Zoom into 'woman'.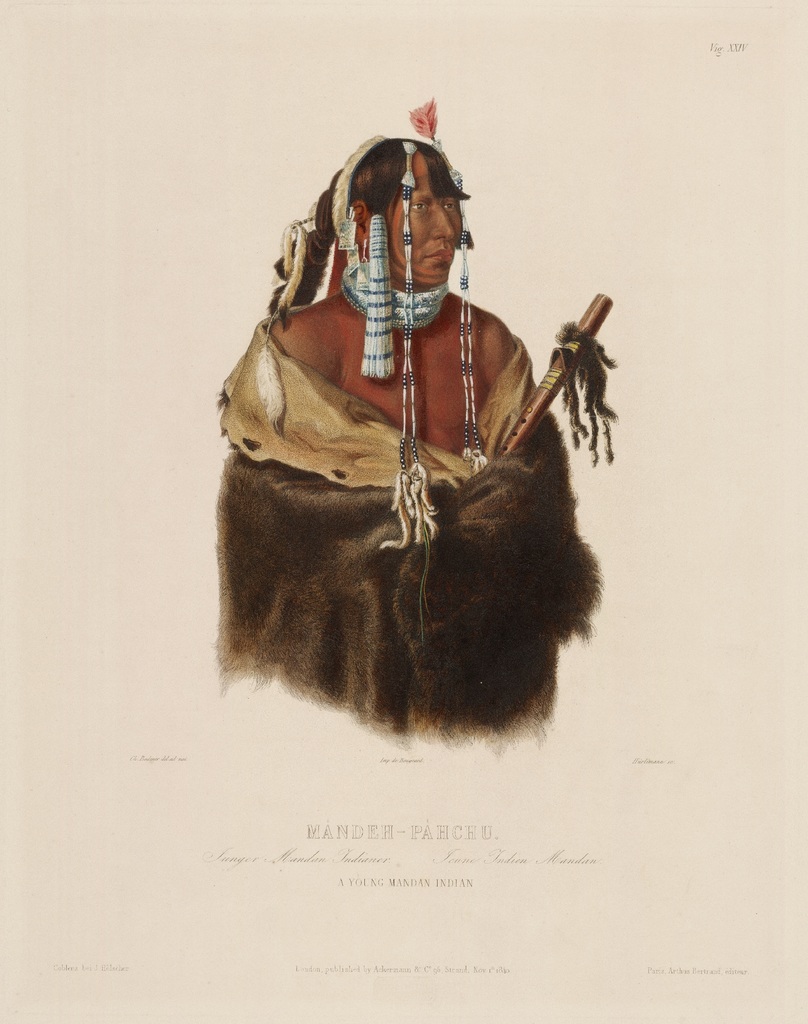
Zoom target: pyautogui.locateOnScreen(225, 132, 605, 731).
